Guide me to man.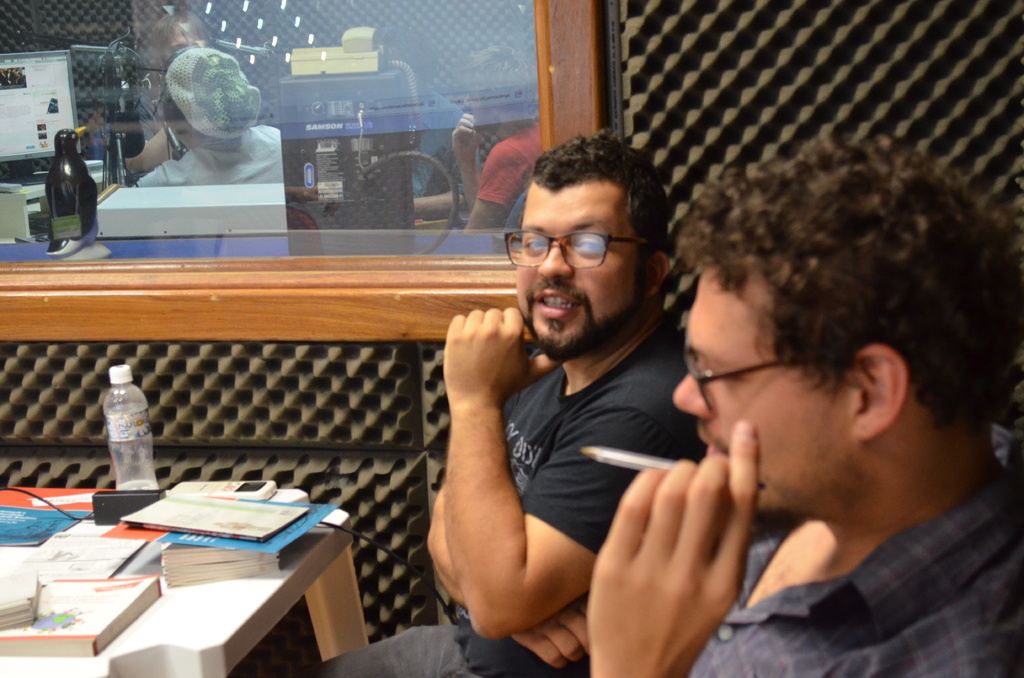
Guidance: {"x1": 582, "y1": 127, "x2": 1023, "y2": 677}.
